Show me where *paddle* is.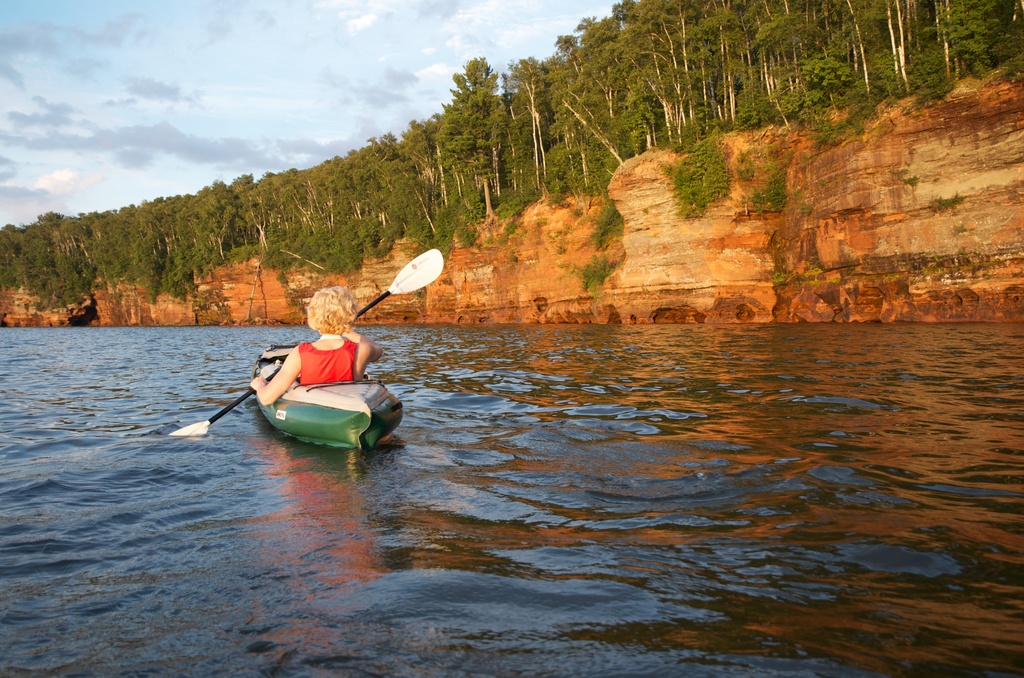
*paddle* is at box(143, 255, 440, 479).
